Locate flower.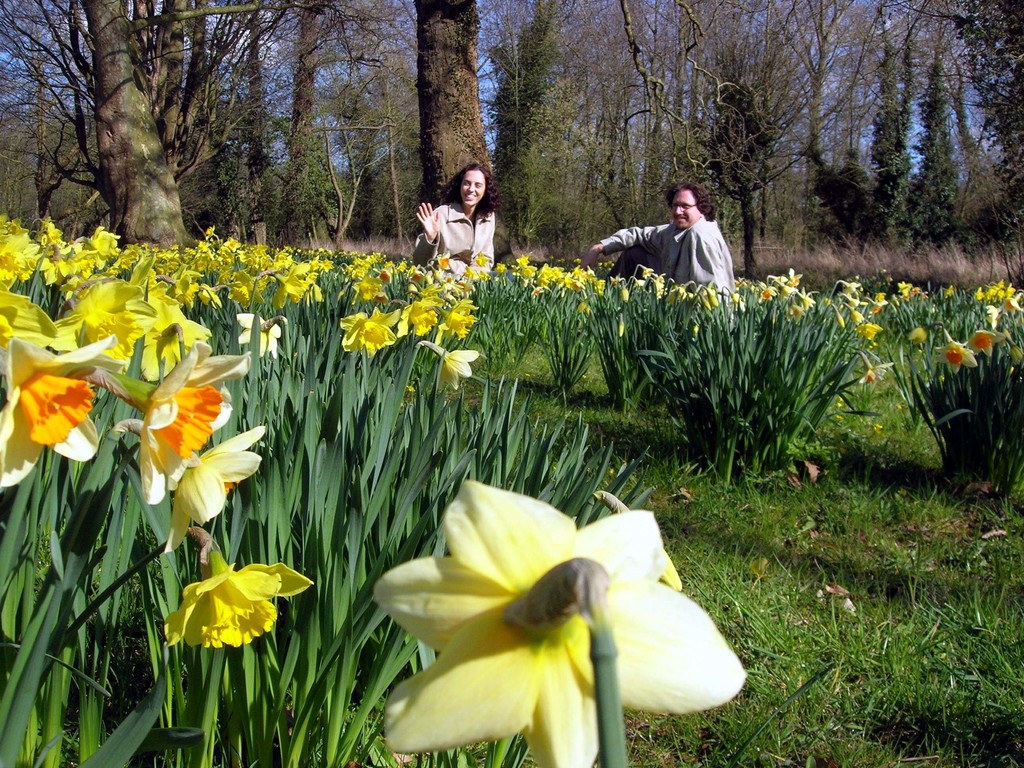
Bounding box: x1=1002, y1=300, x2=1022, y2=312.
